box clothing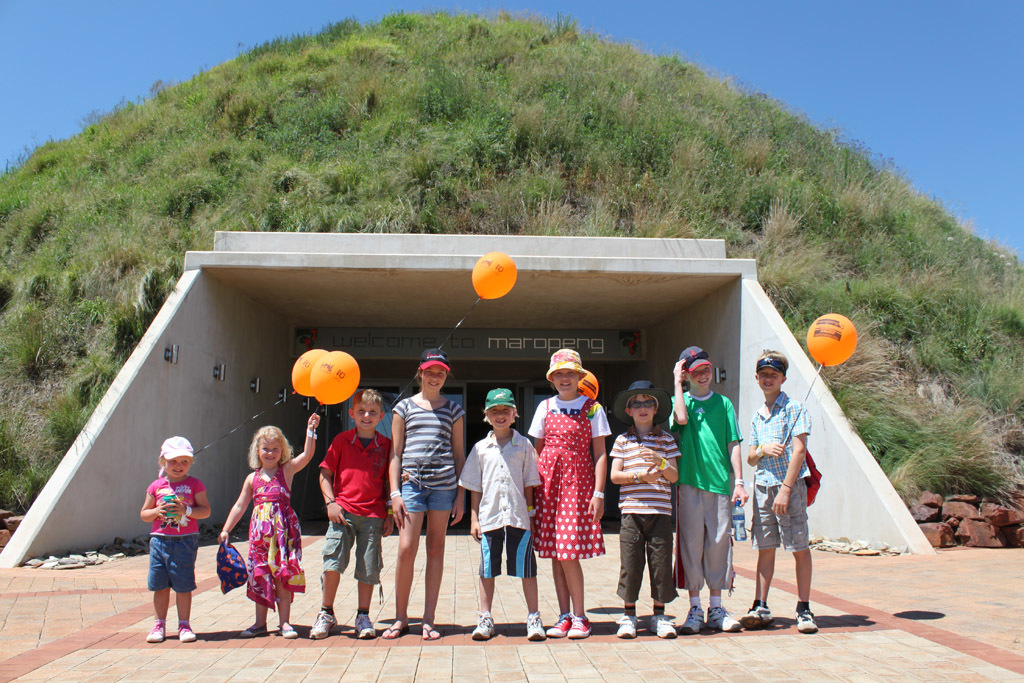
<bbox>480, 385, 517, 414</bbox>
